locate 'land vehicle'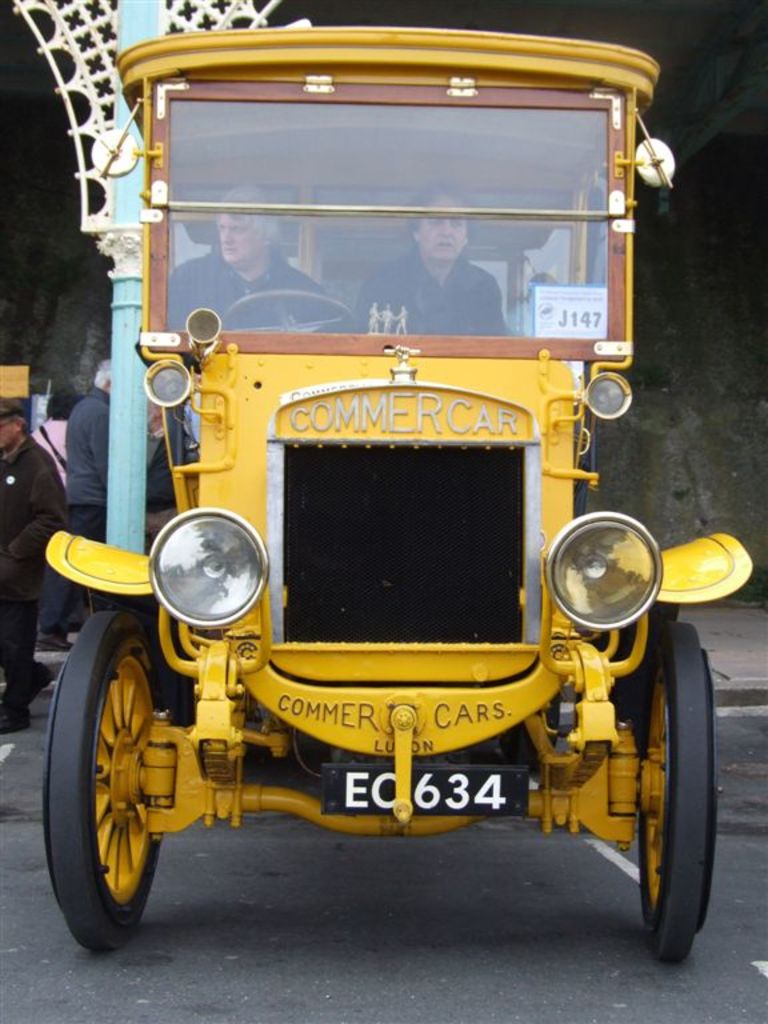
(x1=32, y1=109, x2=721, y2=968)
